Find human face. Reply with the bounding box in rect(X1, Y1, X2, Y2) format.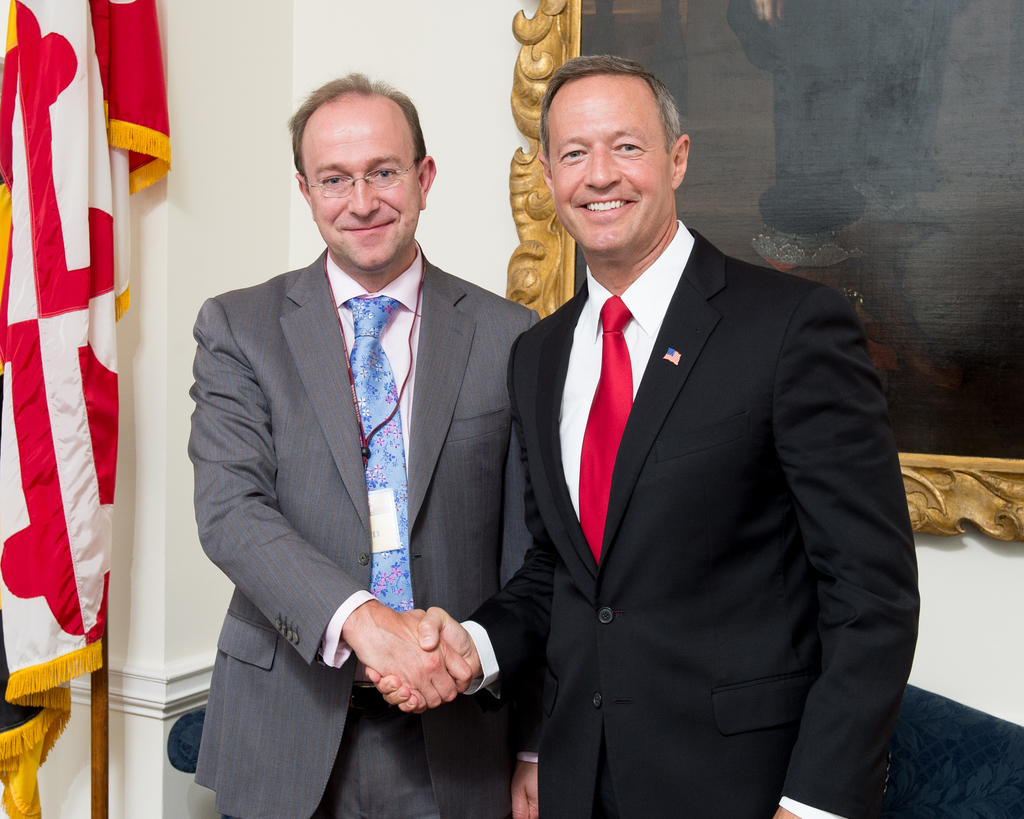
rect(548, 74, 669, 266).
